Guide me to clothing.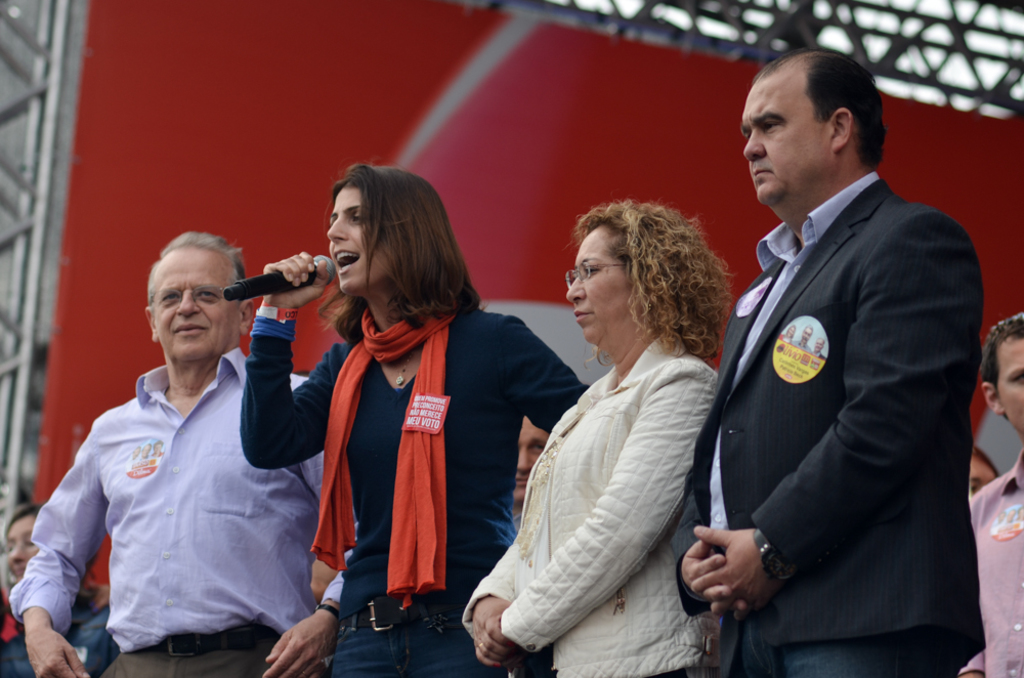
Guidance: locate(513, 509, 519, 535).
